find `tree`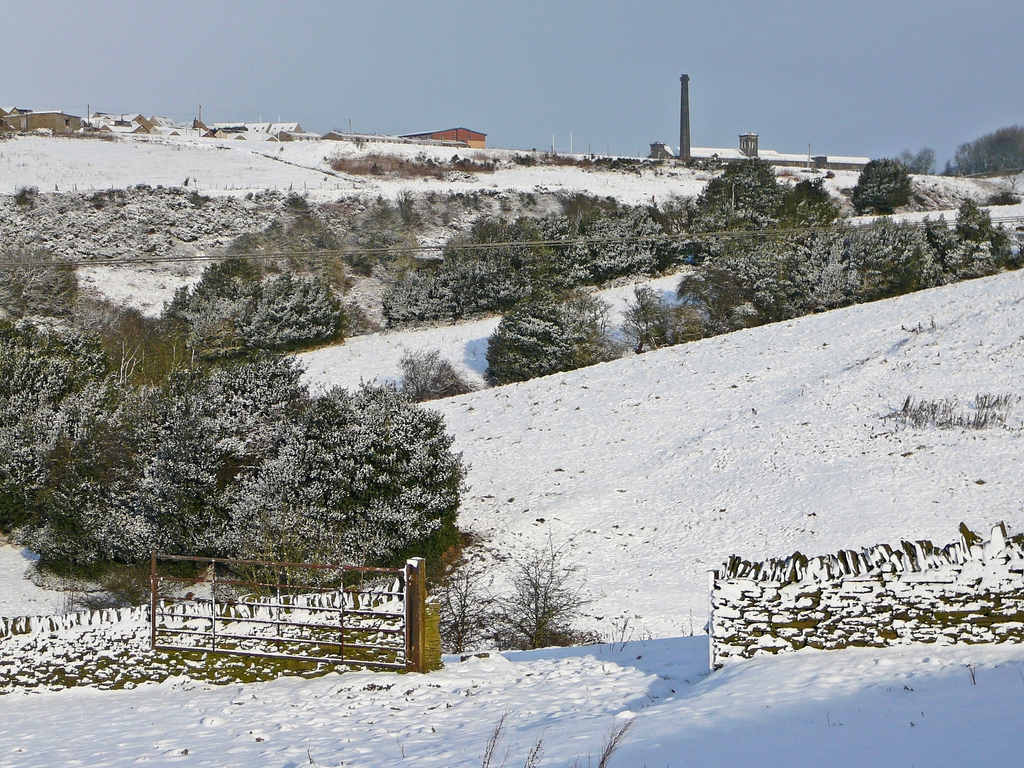
bbox=[483, 276, 612, 391]
